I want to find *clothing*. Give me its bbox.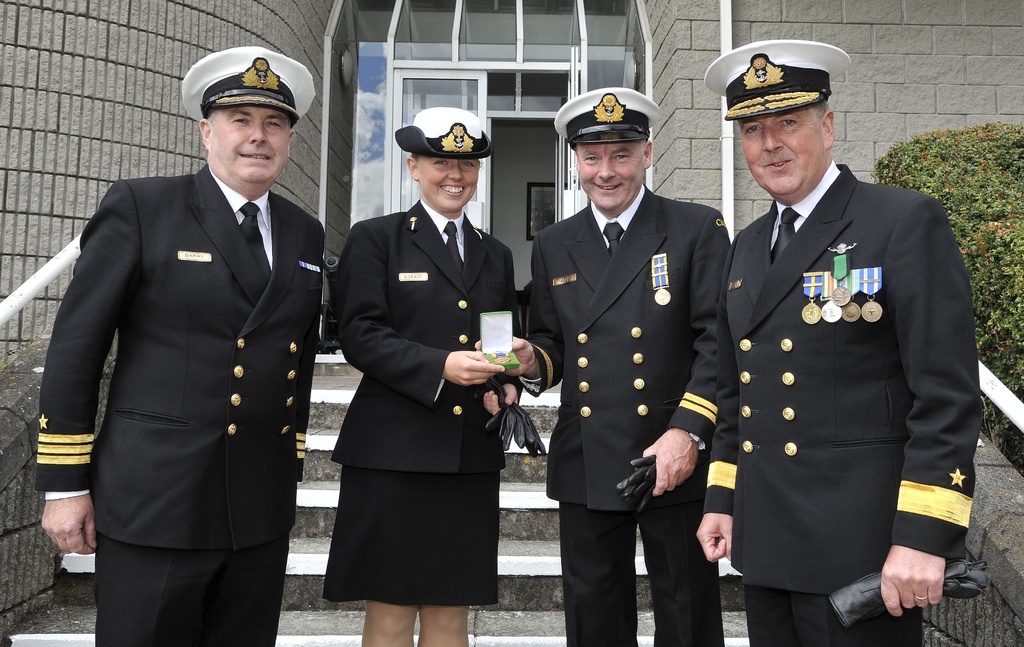
bbox=(520, 191, 731, 506).
